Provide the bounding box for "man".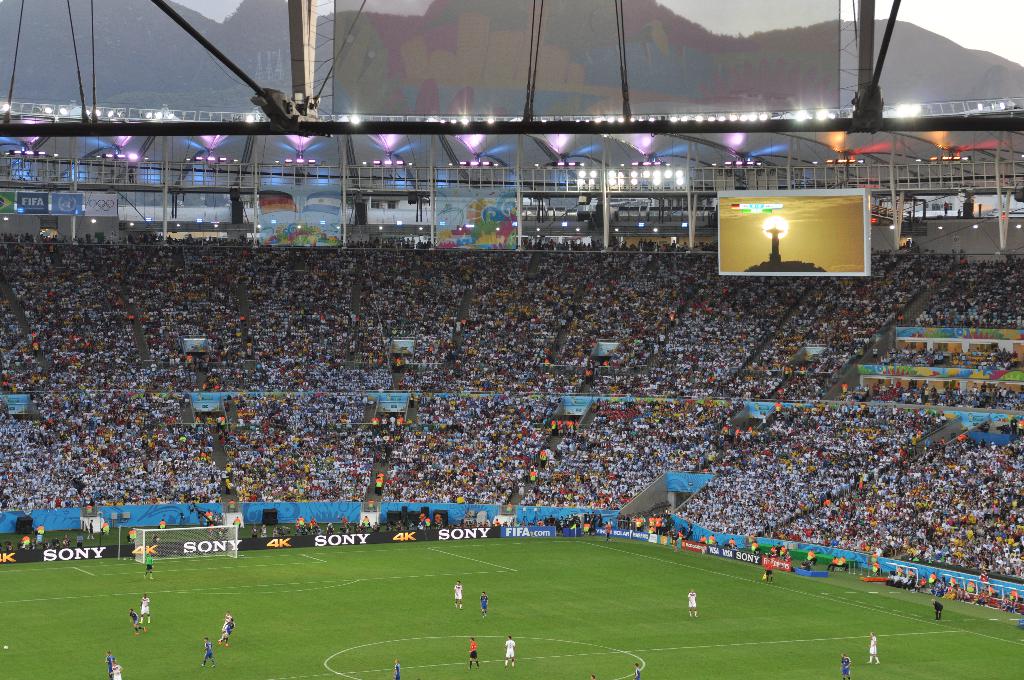
rect(589, 674, 596, 679).
